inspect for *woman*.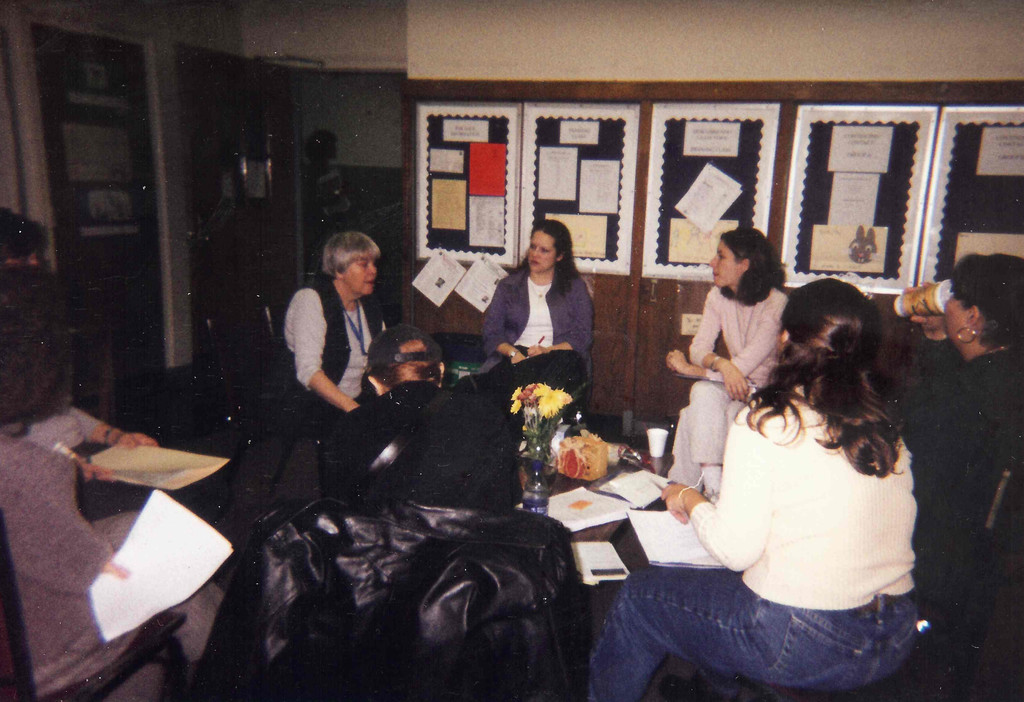
Inspection: bbox=[281, 233, 379, 422].
